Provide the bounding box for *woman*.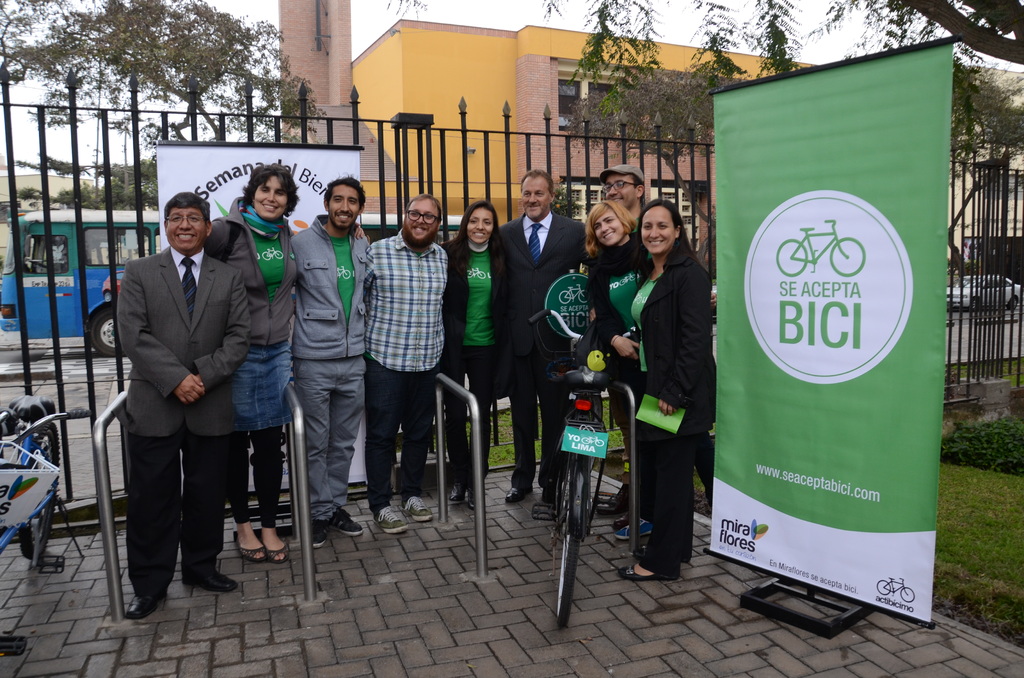
{"left": 439, "top": 193, "right": 509, "bottom": 513}.
